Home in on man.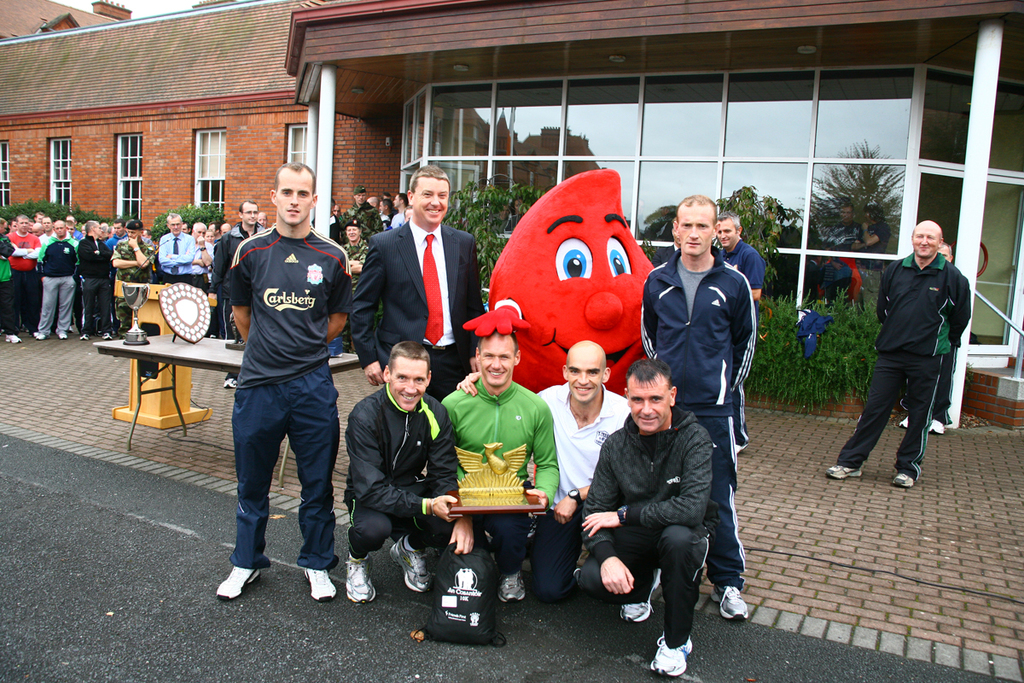
Homed in at pyautogui.locateOnScreen(335, 217, 370, 352).
